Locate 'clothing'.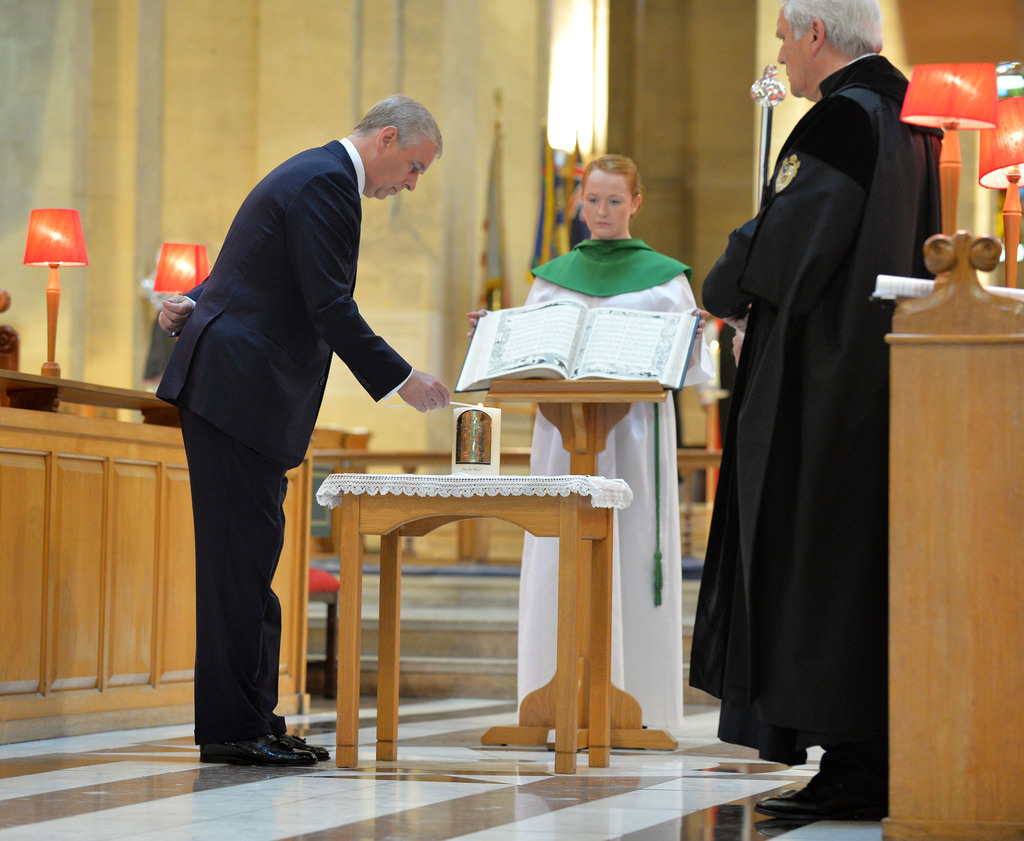
Bounding box: box=[148, 133, 415, 750].
